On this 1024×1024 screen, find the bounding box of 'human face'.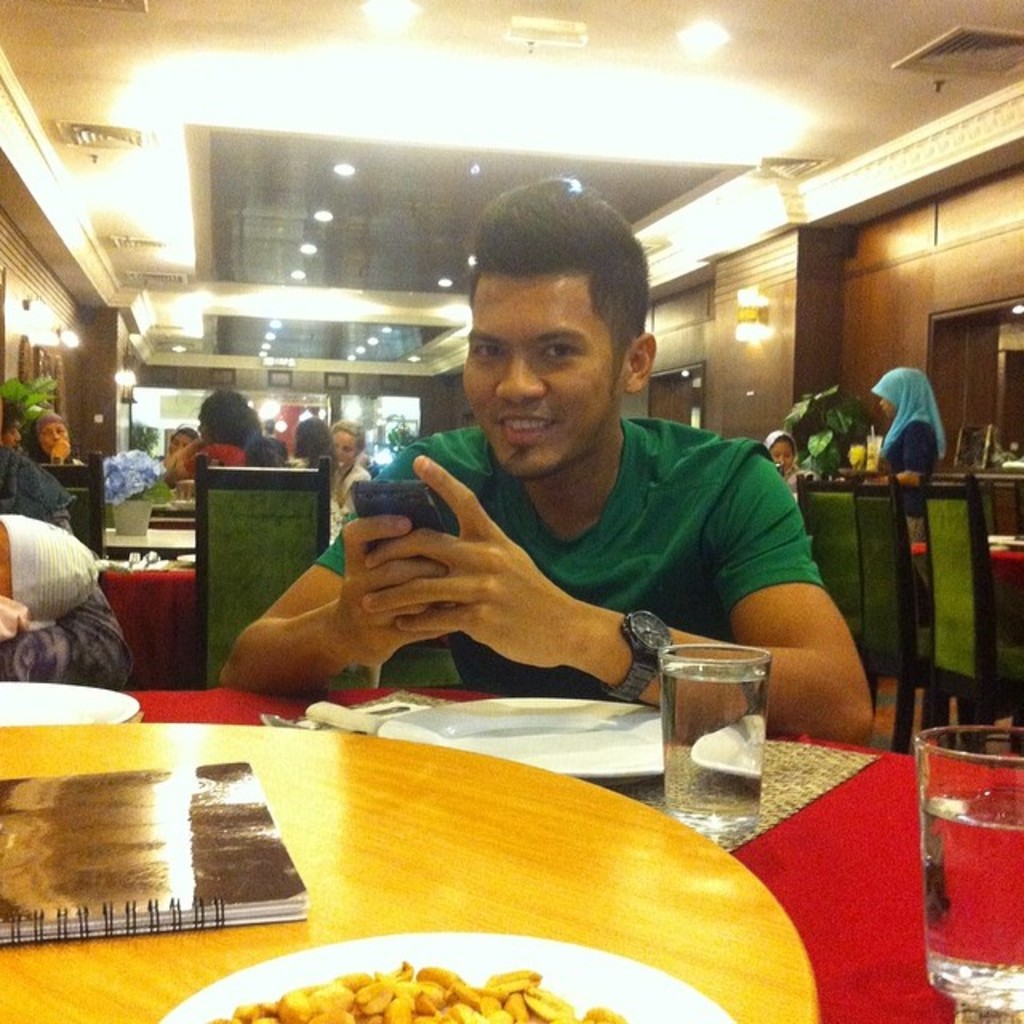
Bounding box: (x1=171, y1=434, x2=186, y2=456).
